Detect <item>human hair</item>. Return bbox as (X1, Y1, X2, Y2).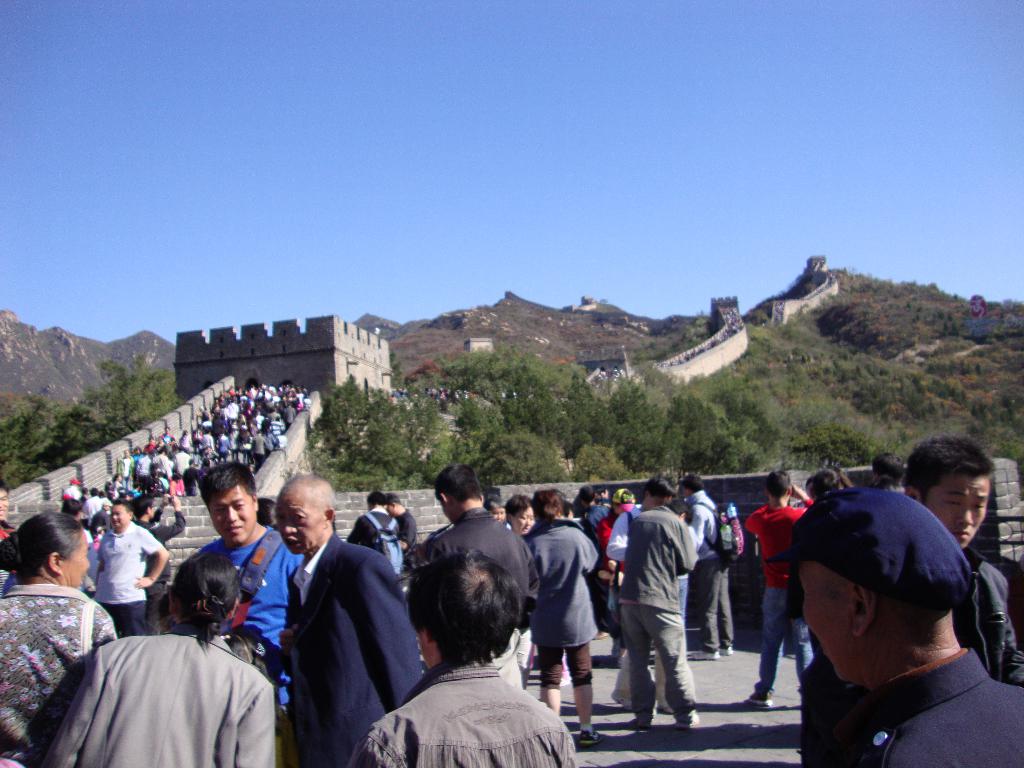
(577, 483, 595, 506).
